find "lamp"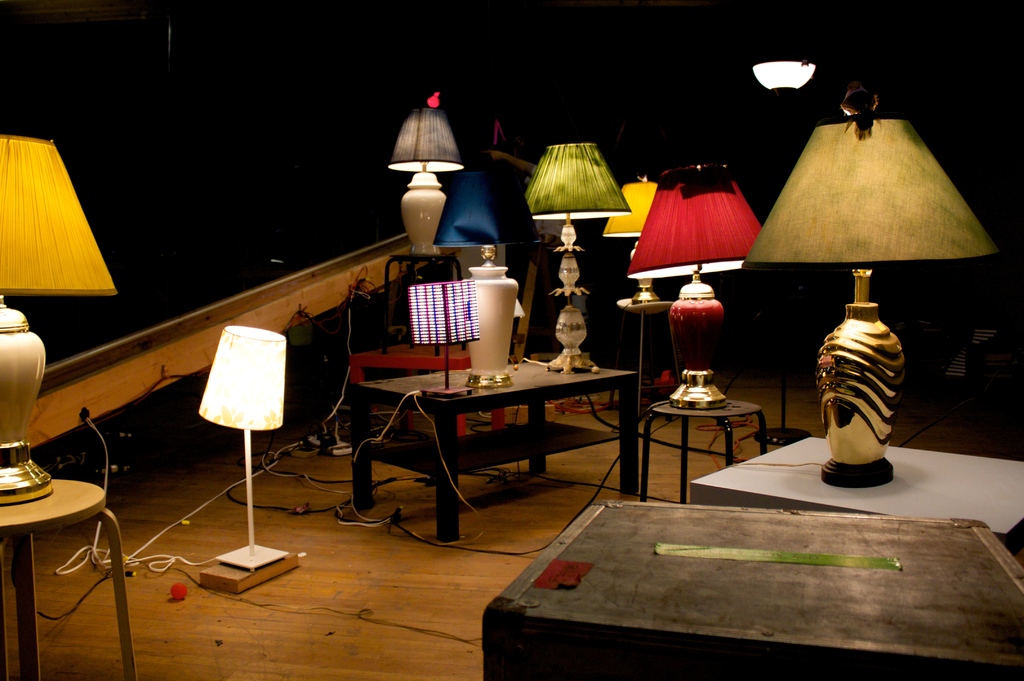
(433, 167, 544, 387)
